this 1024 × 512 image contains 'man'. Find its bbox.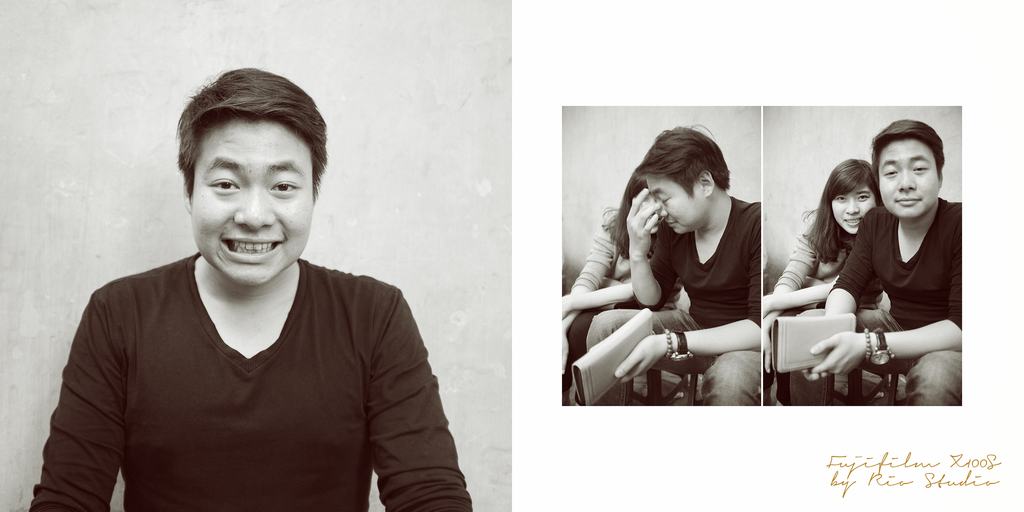
785/118/961/406.
